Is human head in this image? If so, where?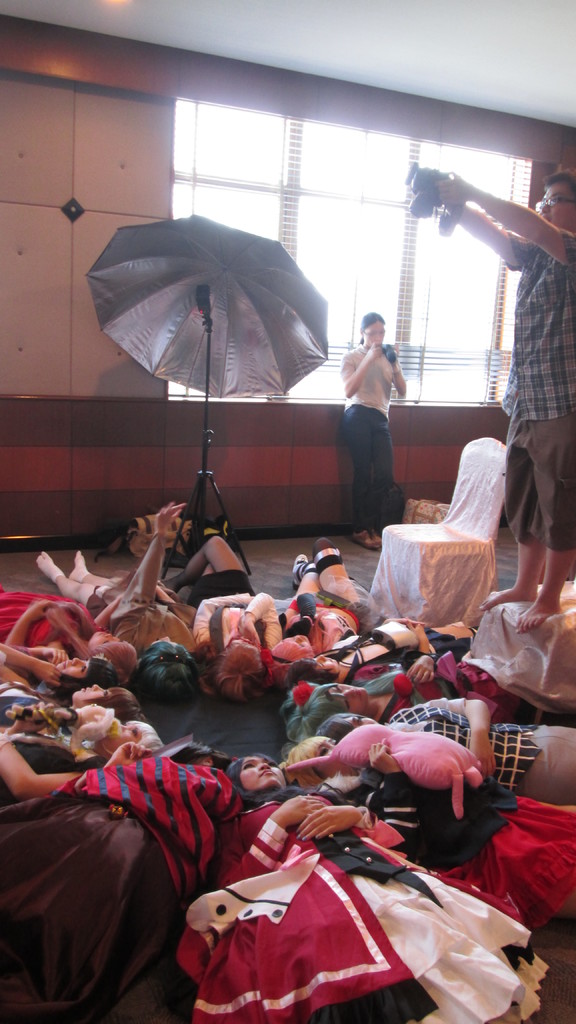
Yes, at box(532, 166, 575, 236).
